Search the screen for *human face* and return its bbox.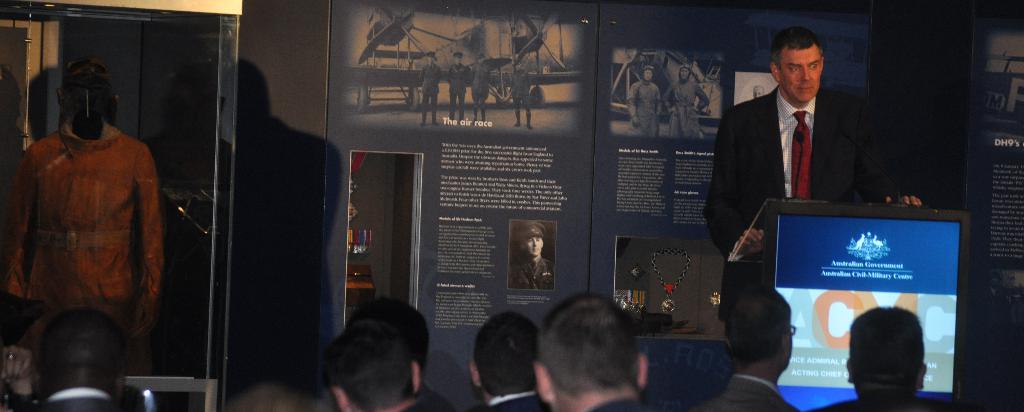
Found: pyautogui.locateOnScreen(781, 43, 821, 99).
